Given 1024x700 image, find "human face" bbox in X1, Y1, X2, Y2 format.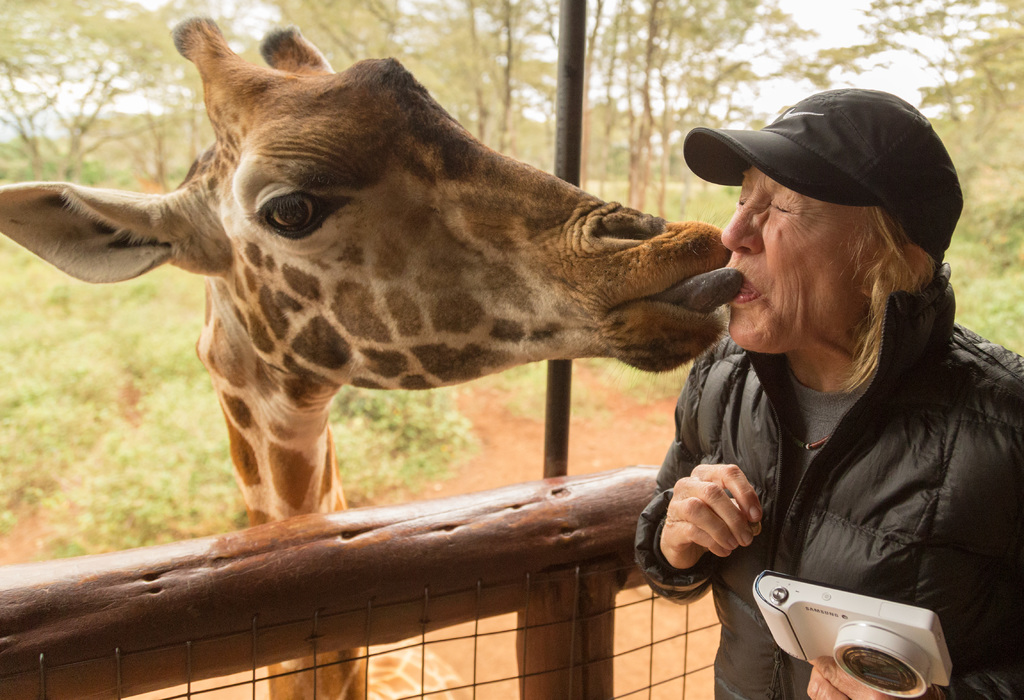
717, 160, 860, 357.
